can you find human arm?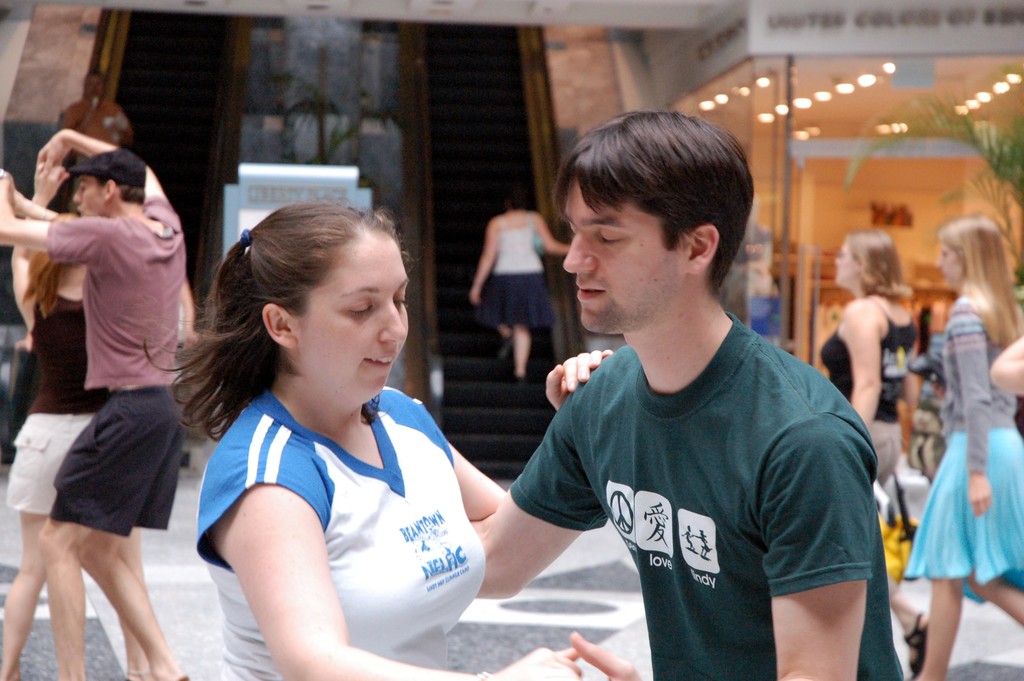
Yes, bounding box: <box>852,297,923,414</box>.
